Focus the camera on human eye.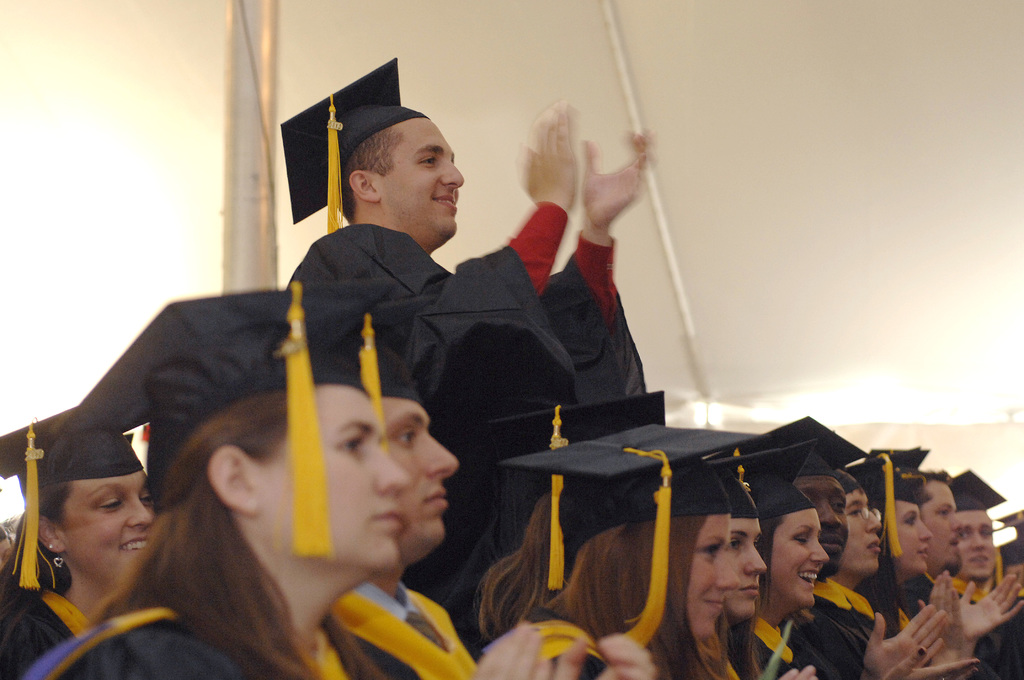
Focus region: <bbox>724, 534, 740, 555</bbox>.
